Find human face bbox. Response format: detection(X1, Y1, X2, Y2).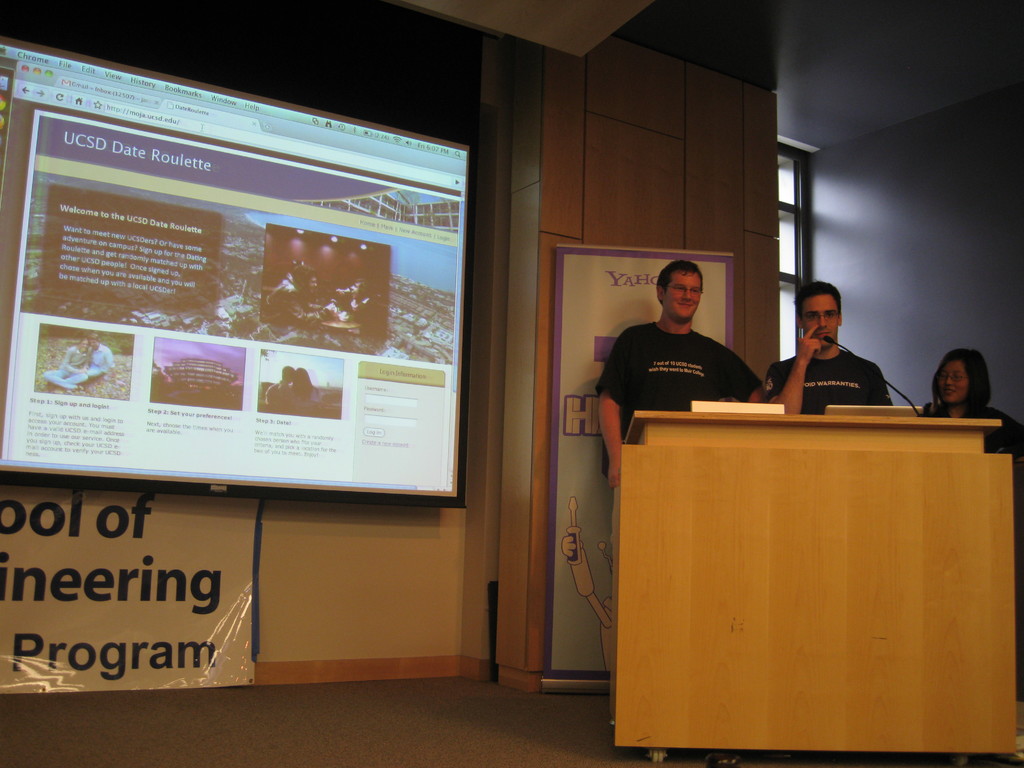
detection(93, 335, 101, 351).
